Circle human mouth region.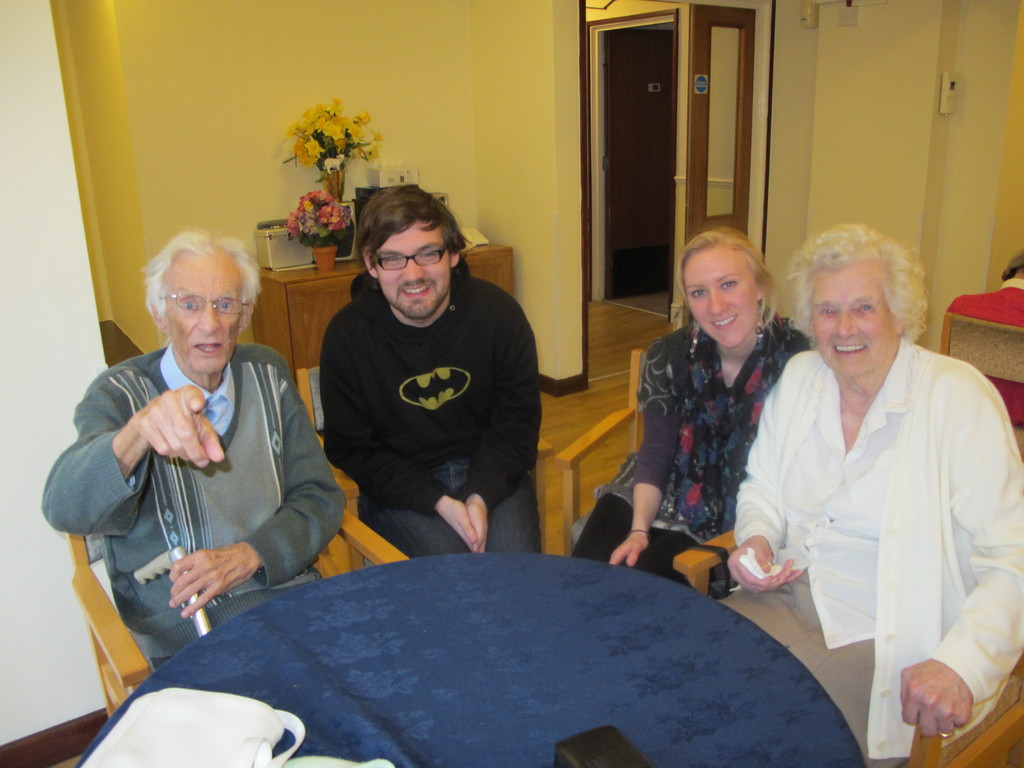
Region: x1=185, y1=333, x2=225, y2=358.
